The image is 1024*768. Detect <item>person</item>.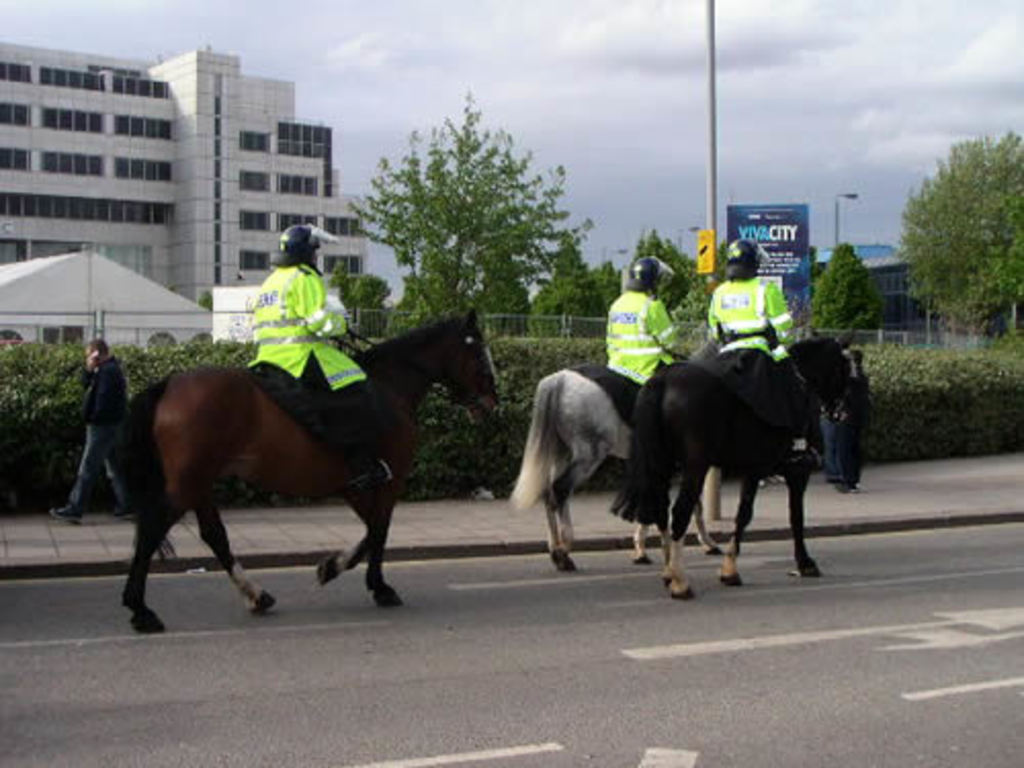
Detection: 55 342 135 520.
